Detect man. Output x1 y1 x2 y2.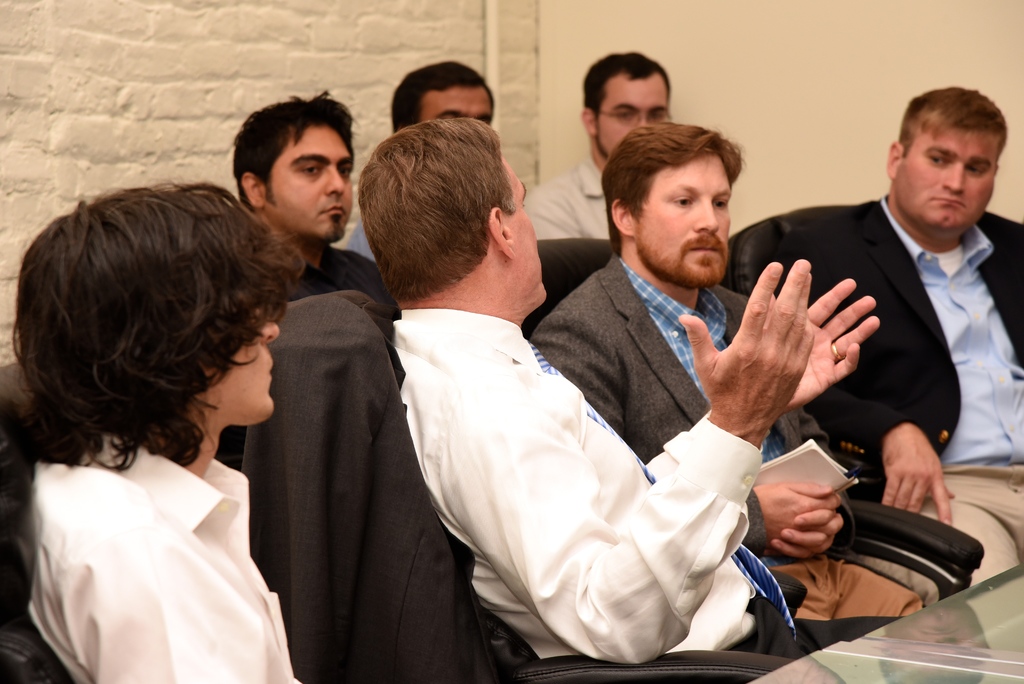
392 56 492 137.
